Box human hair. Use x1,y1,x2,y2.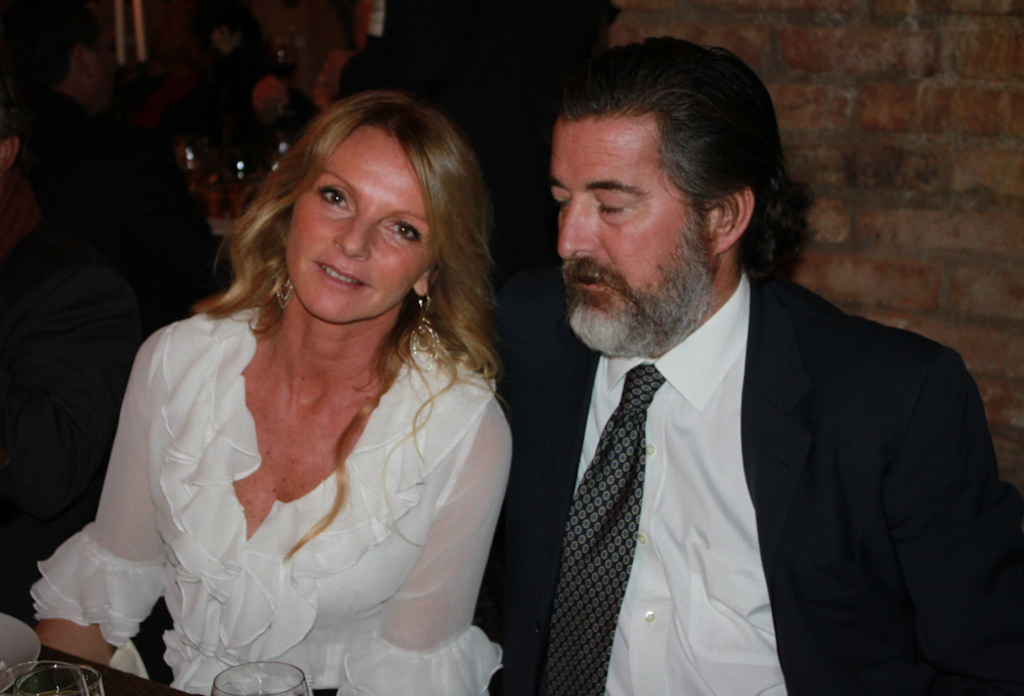
191,88,511,571.
